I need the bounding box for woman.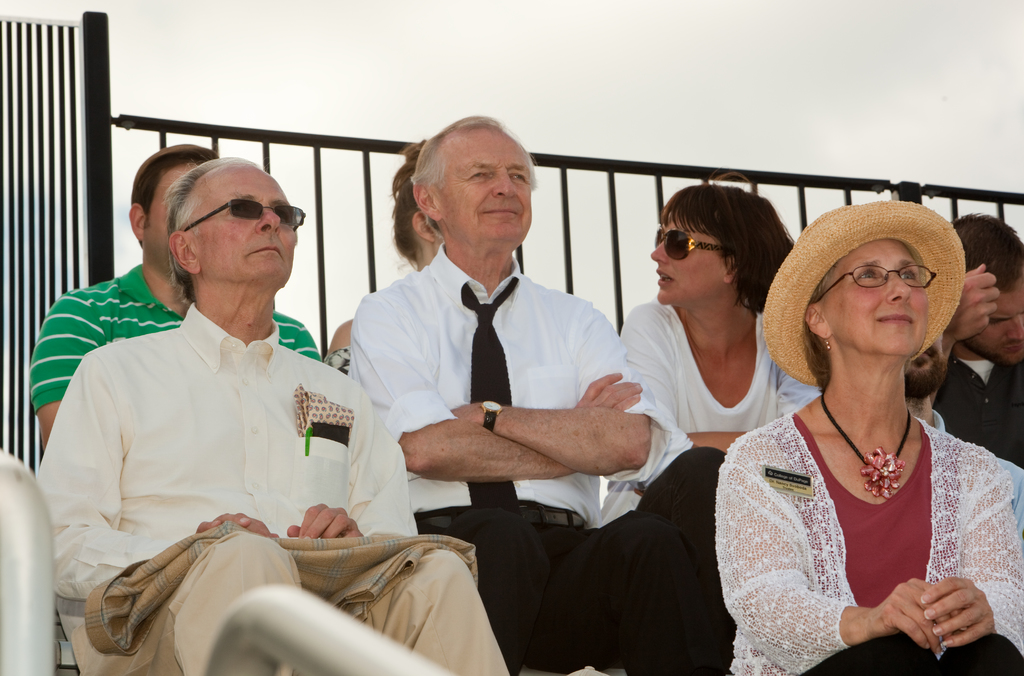
Here it is: x1=618 y1=179 x2=822 y2=450.
